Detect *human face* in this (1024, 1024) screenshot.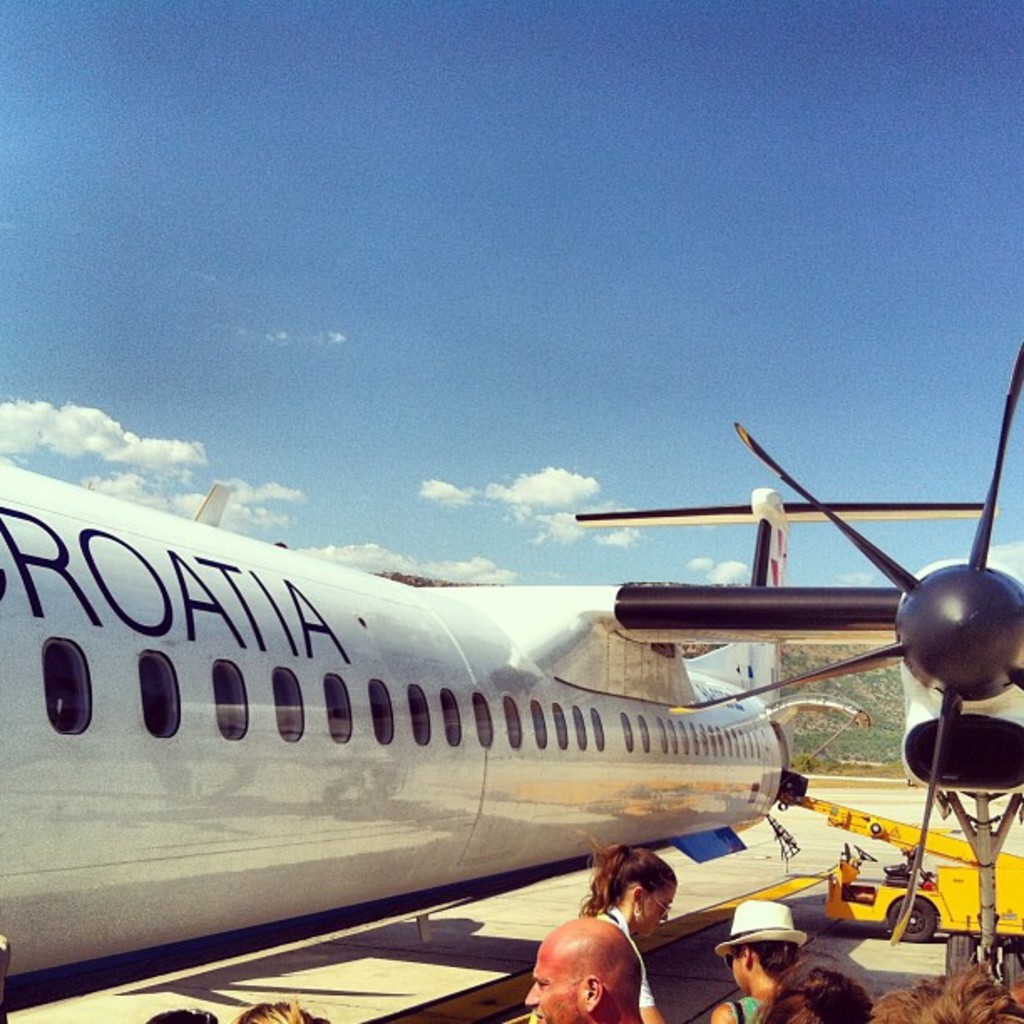
Detection: region(644, 882, 676, 937).
